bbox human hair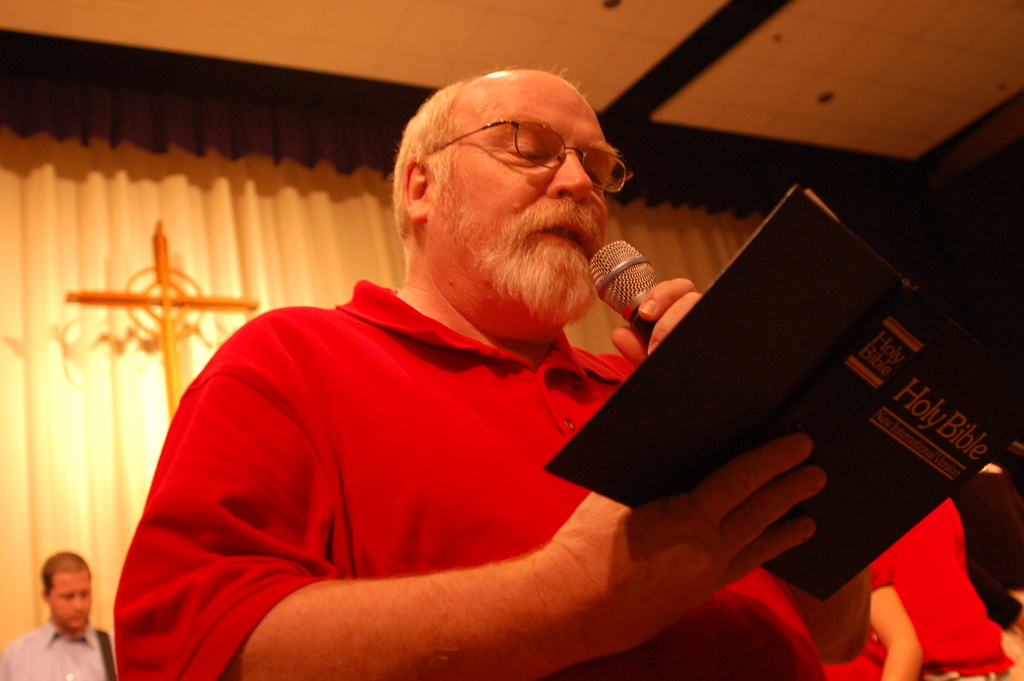
region(383, 59, 627, 291)
